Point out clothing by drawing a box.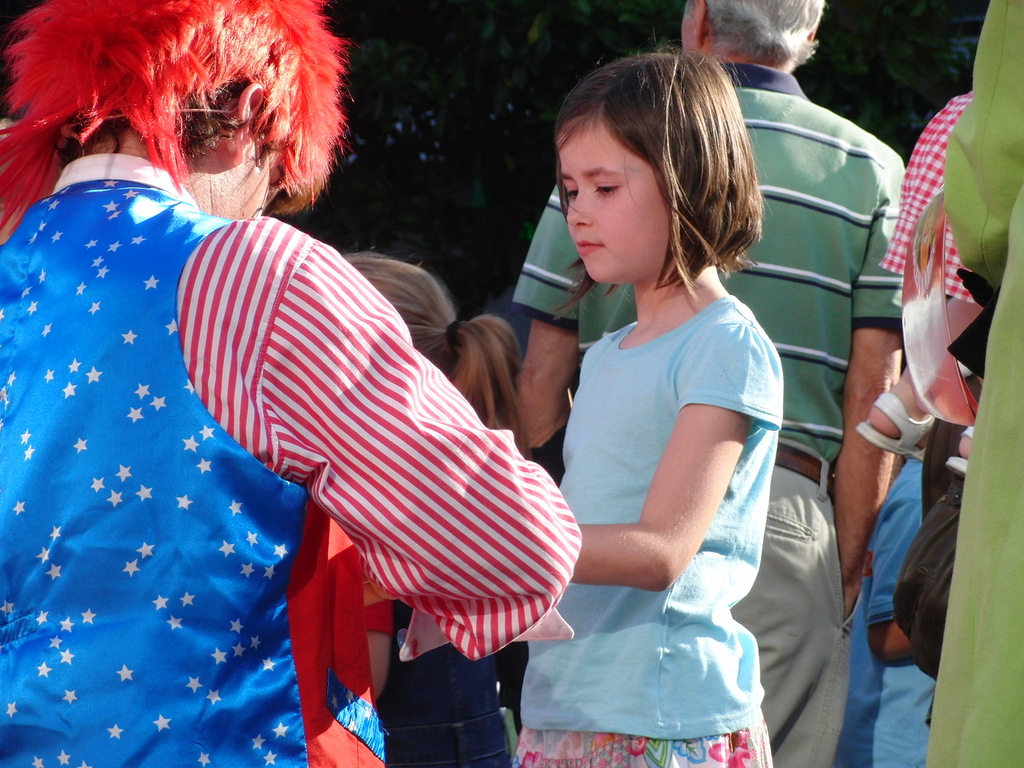
Rect(508, 294, 790, 767).
